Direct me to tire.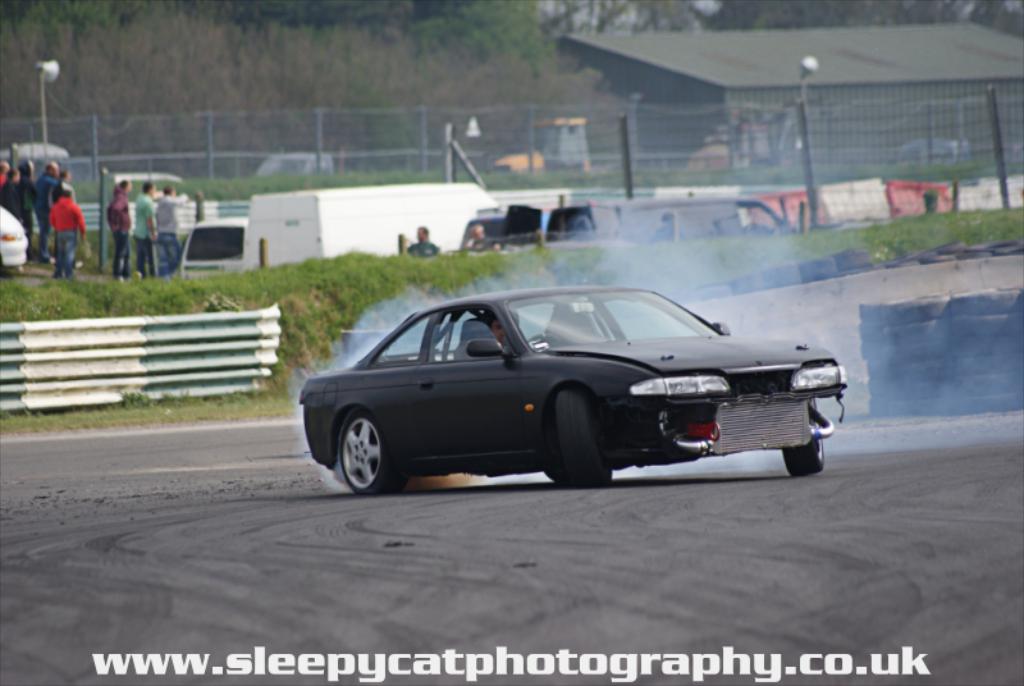
Direction: crop(321, 393, 402, 494).
